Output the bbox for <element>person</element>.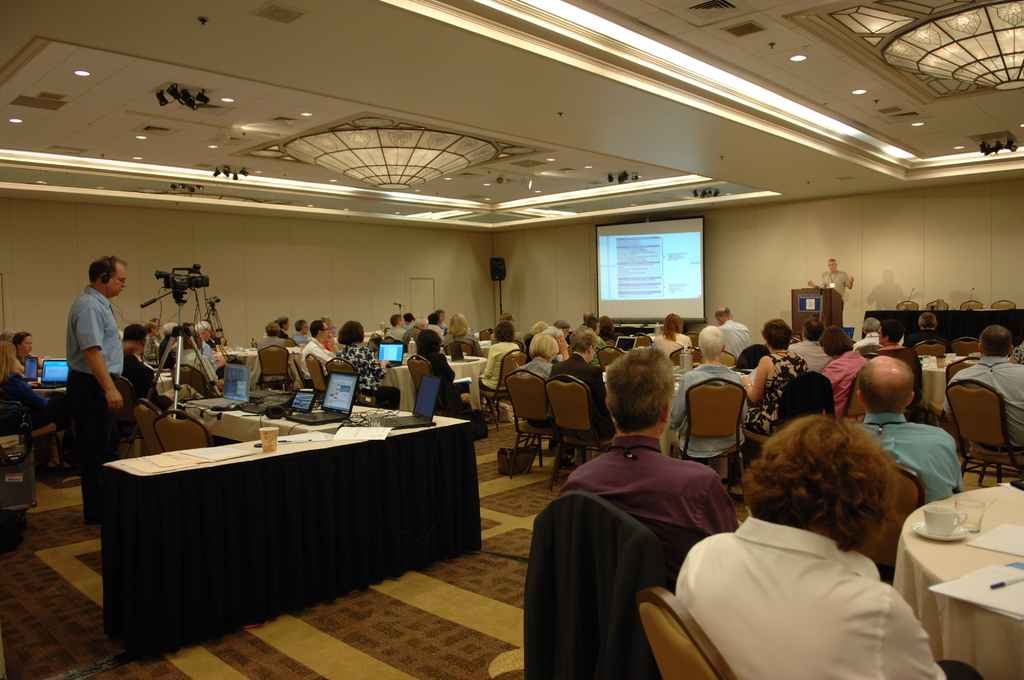
121,318,157,407.
